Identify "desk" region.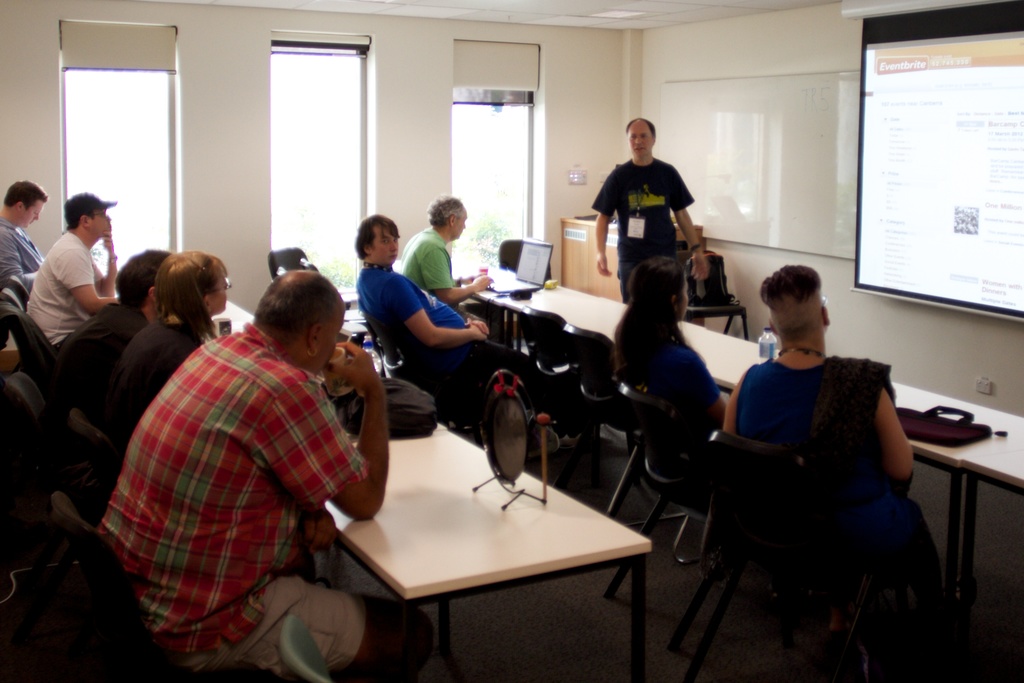
Region: [336,425,645,677].
